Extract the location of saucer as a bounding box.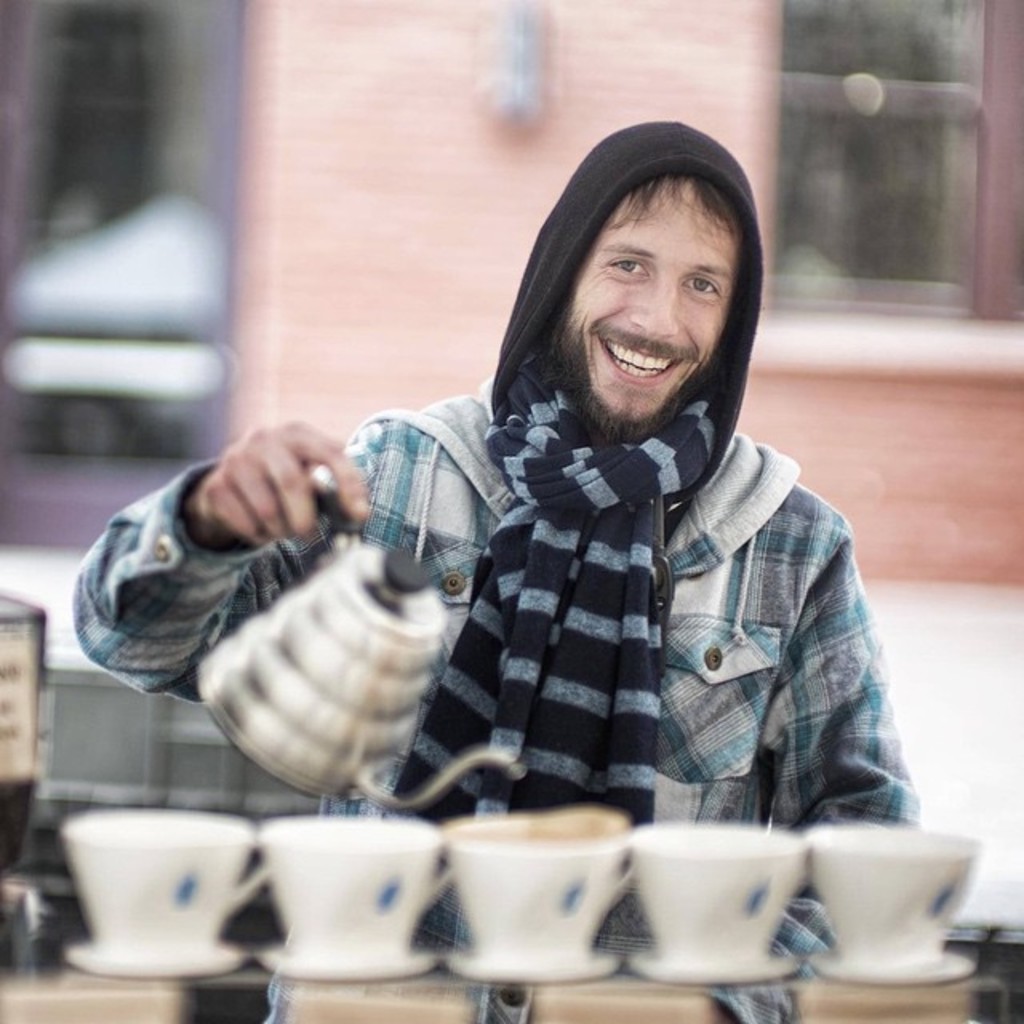
(64, 938, 243, 987).
